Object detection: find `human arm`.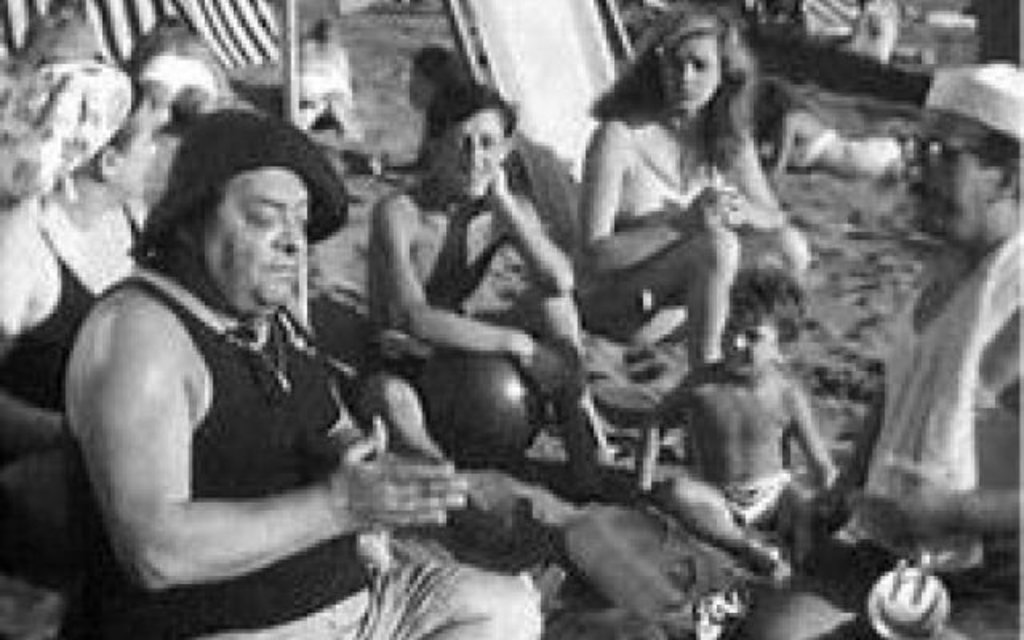
(640,386,691,509).
